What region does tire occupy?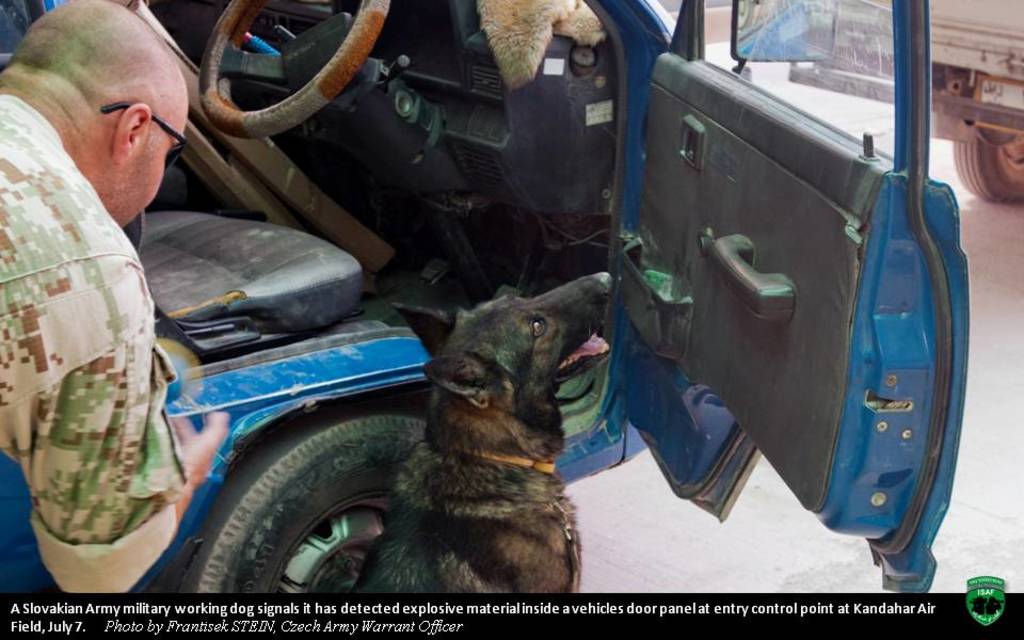
(left=178, top=404, right=586, bottom=599).
